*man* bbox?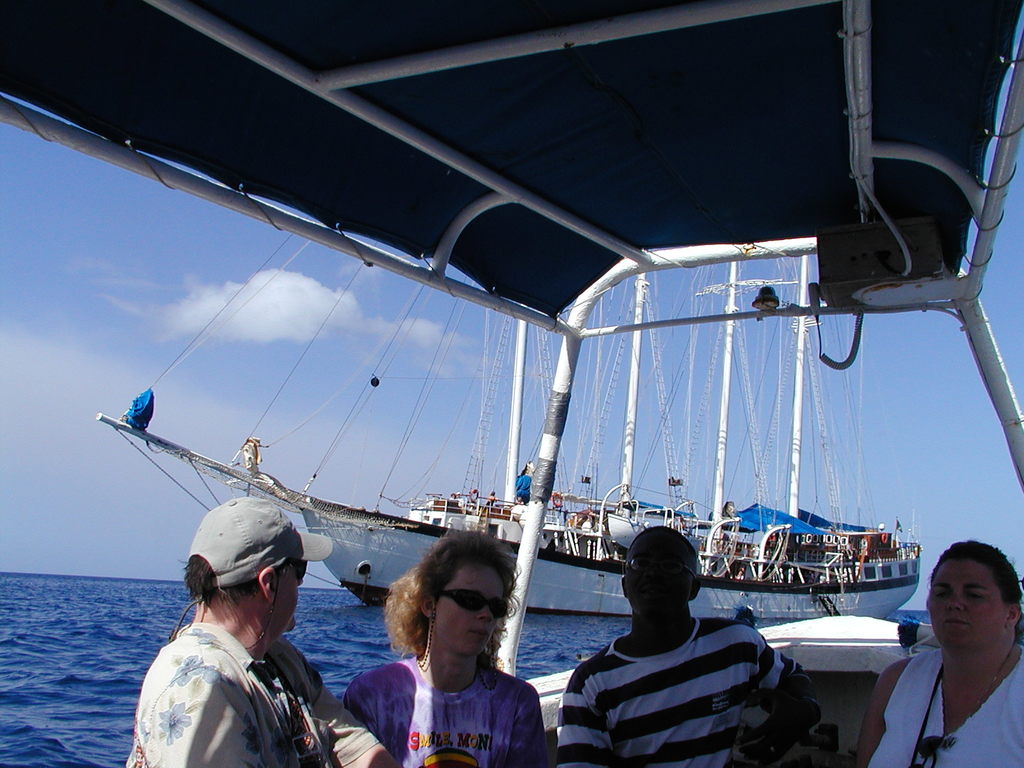
{"left": 546, "top": 545, "right": 828, "bottom": 760}
